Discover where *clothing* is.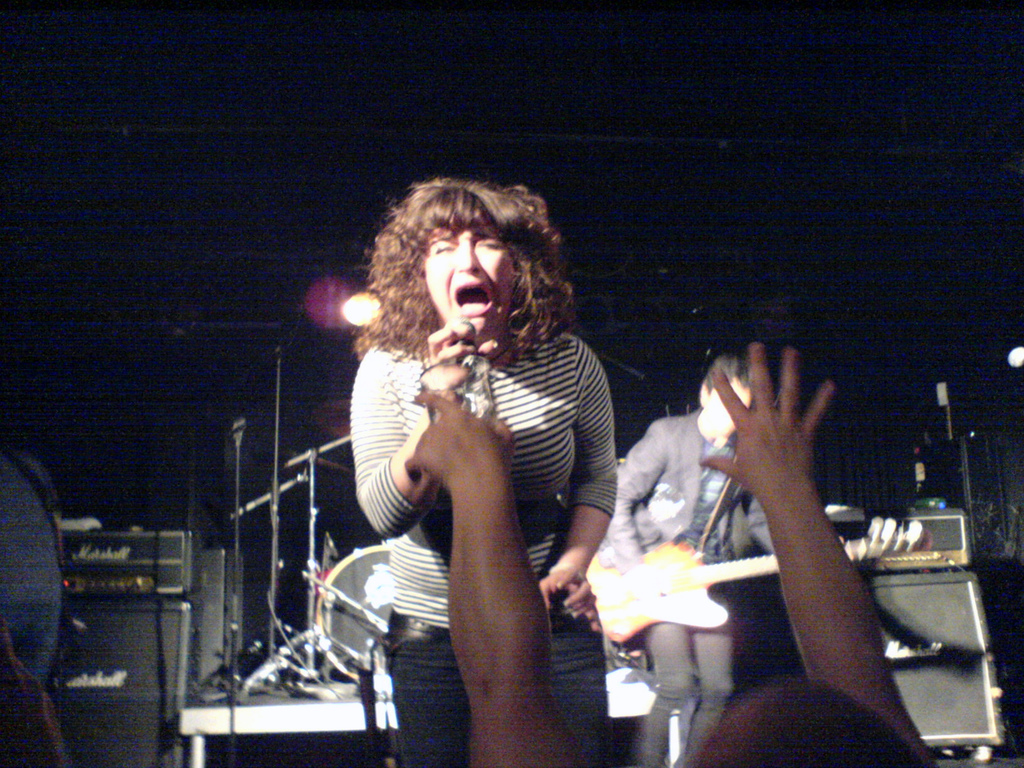
Discovered at 0/447/58/689.
